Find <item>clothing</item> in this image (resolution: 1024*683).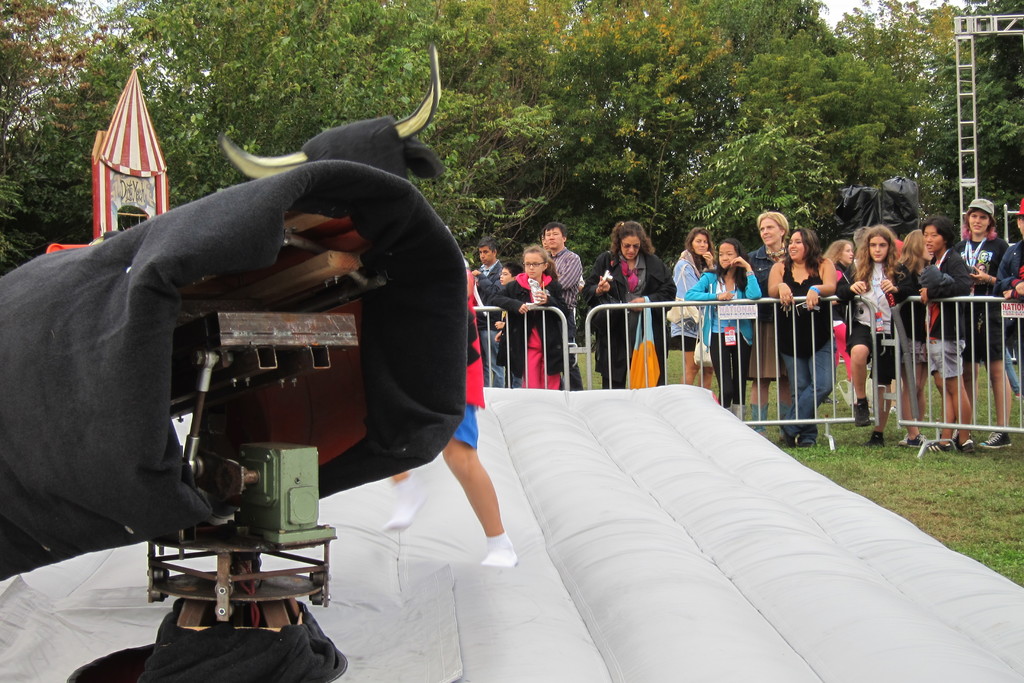
locate(953, 229, 1007, 378).
